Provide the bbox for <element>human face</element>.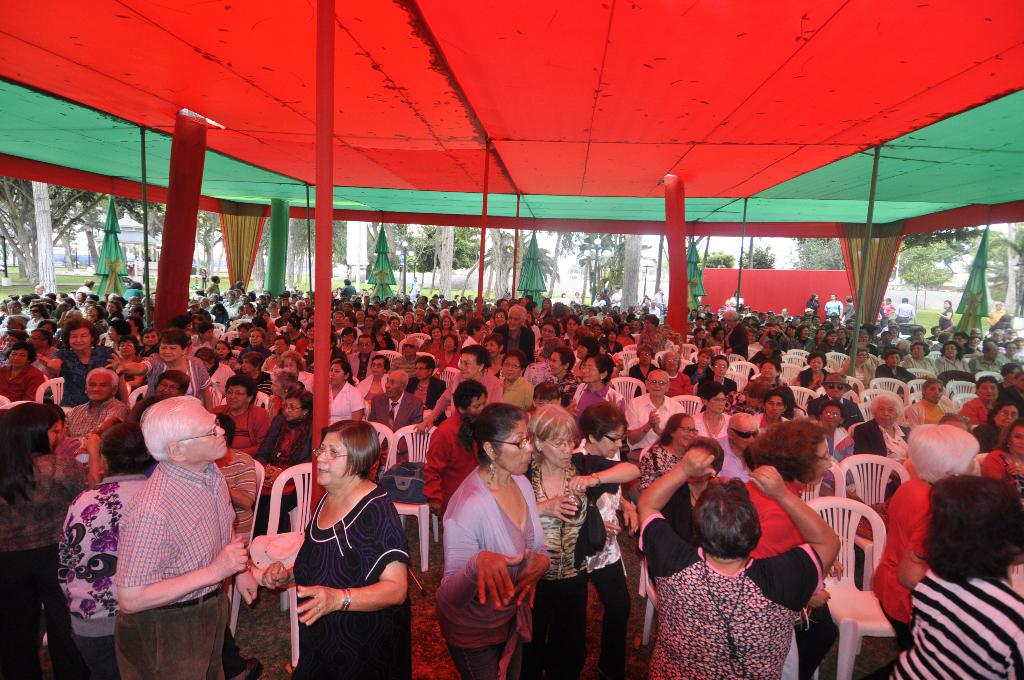
(8,350,29,367).
